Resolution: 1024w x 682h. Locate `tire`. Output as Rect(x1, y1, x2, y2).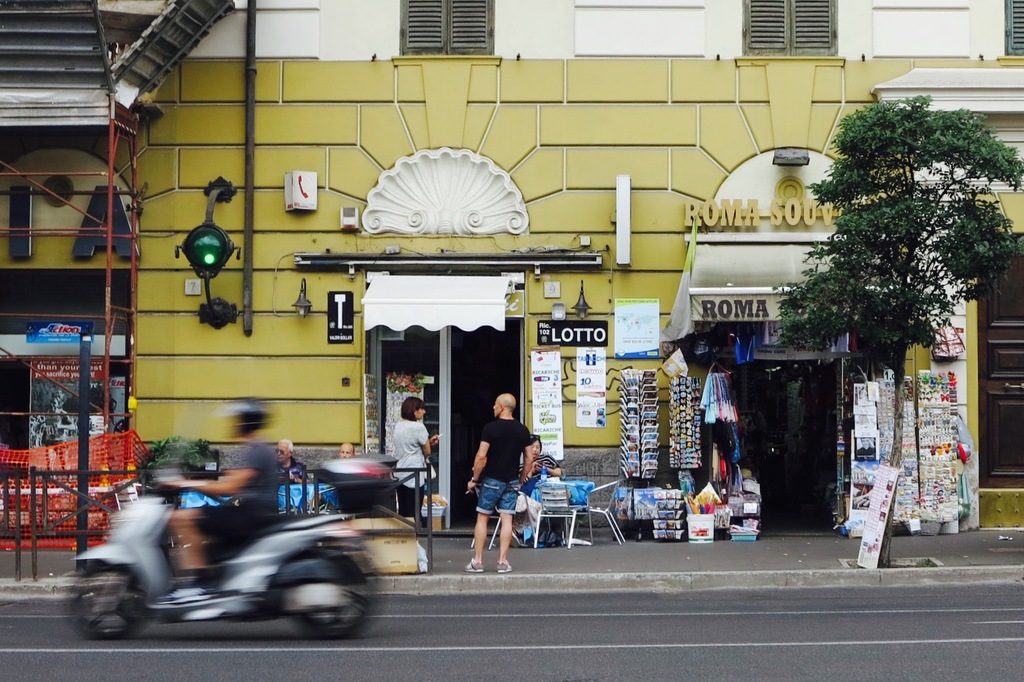
Rect(116, 419, 125, 436).
